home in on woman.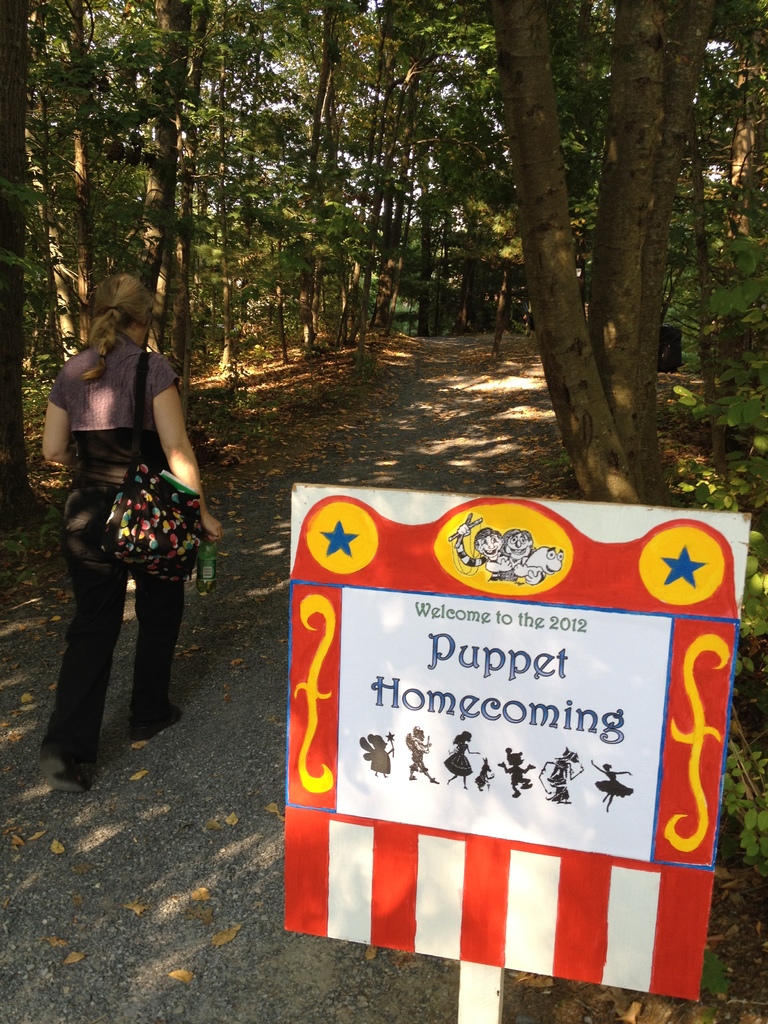
Homed in at x1=49 y1=265 x2=214 y2=792.
